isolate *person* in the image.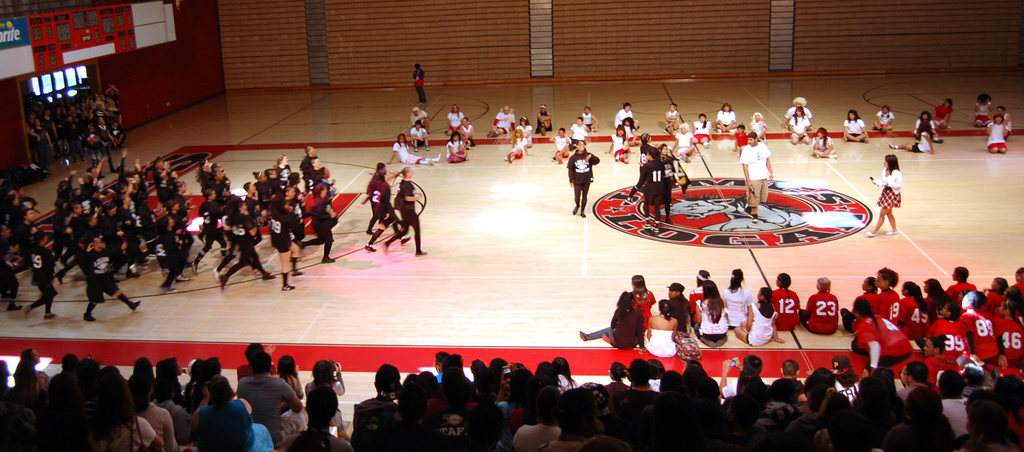
Isolated region: pyautogui.locateOnScreen(973, 93, 993, 126).
